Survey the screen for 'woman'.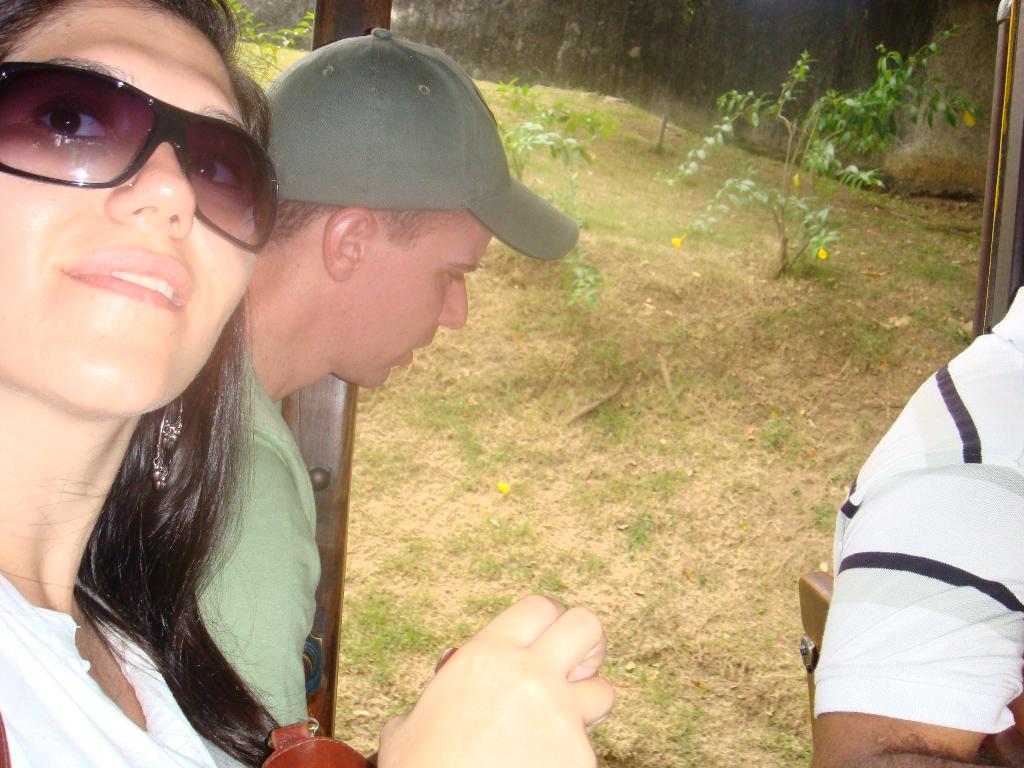
Survey found: bbox=[16, 28, 470, 767].
